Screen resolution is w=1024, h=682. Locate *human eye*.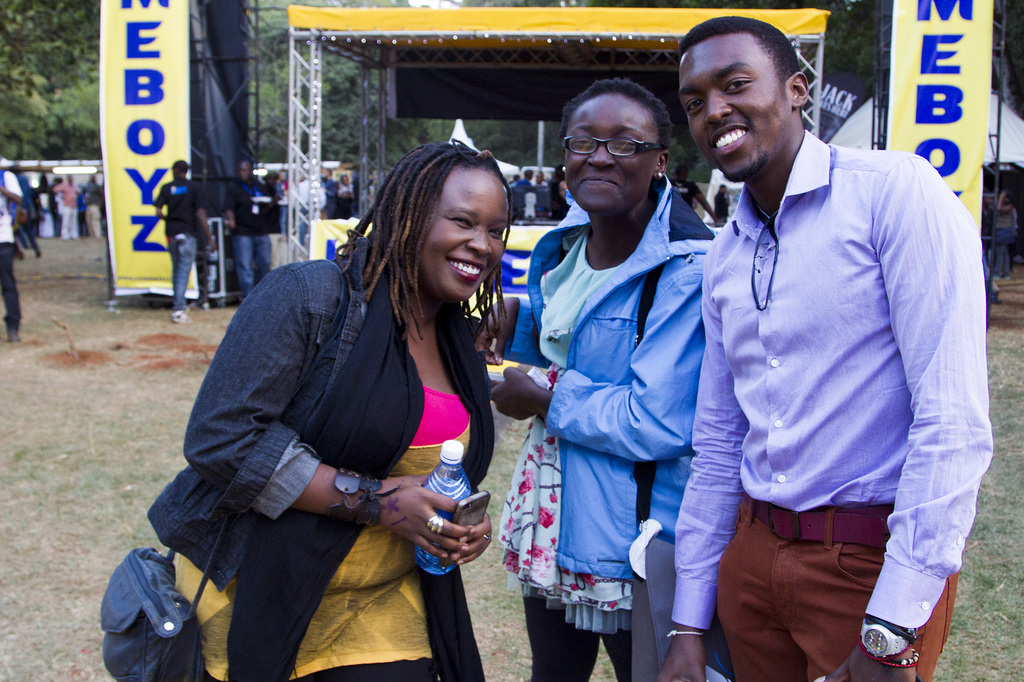
detection(724, 73, 755, 94).
